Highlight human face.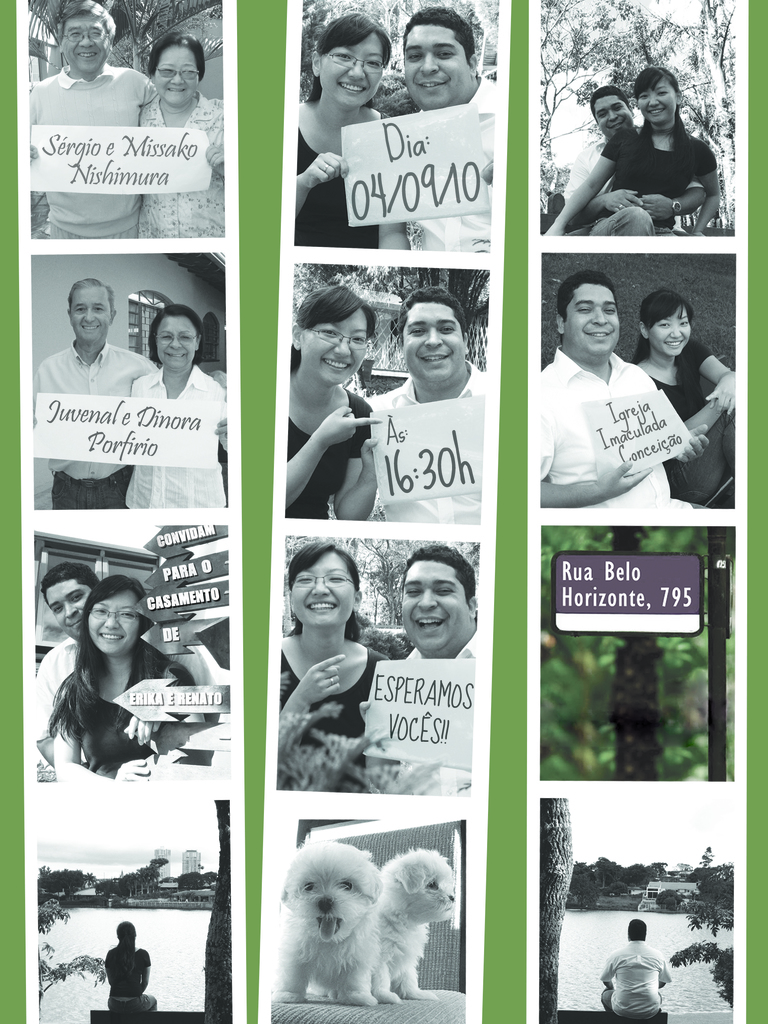
Highlighted region: bbox=(292, 554, 359, 628).
